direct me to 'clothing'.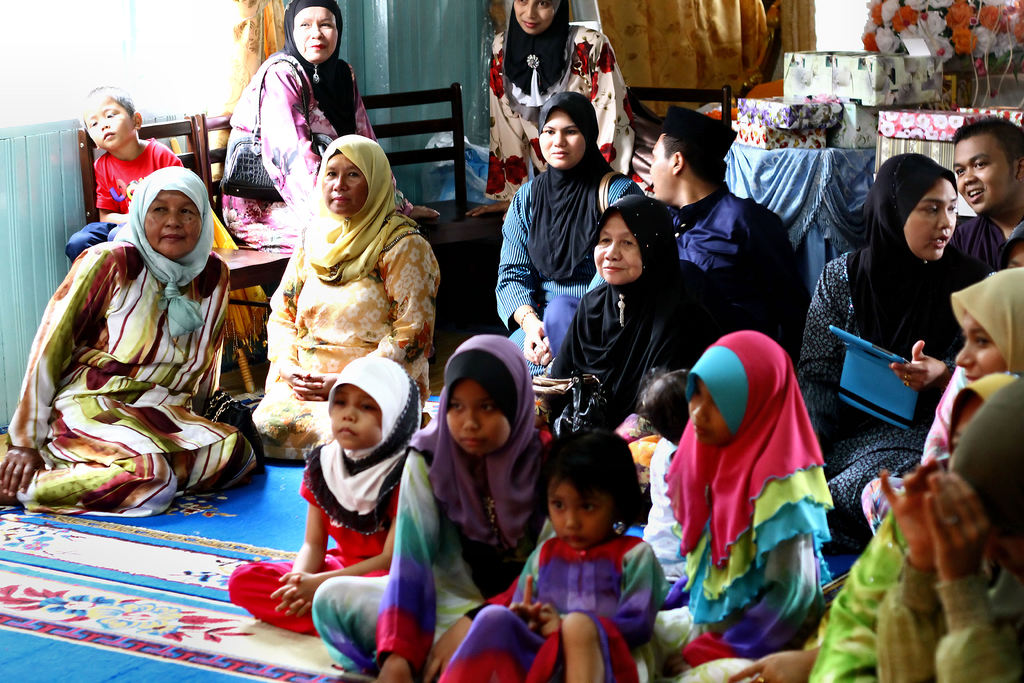
Direction: Rect(680, 369, 1023, 682).
